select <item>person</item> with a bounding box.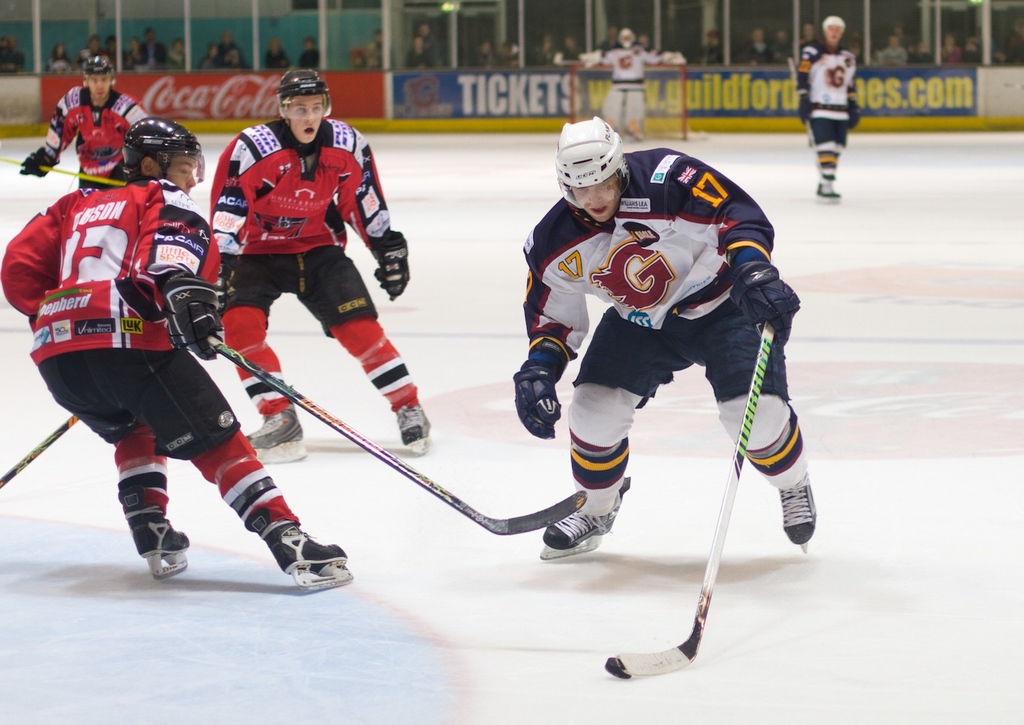
pyautogui.locateOnScreen(795, 13, 857, 200).
